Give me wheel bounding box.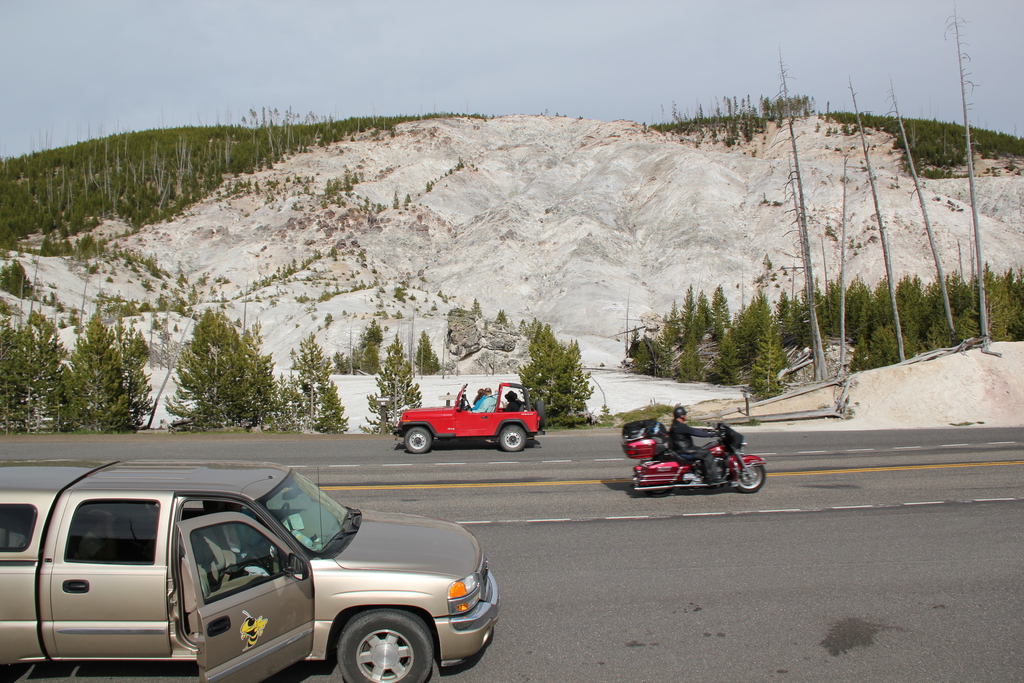
337/610/430/682.
